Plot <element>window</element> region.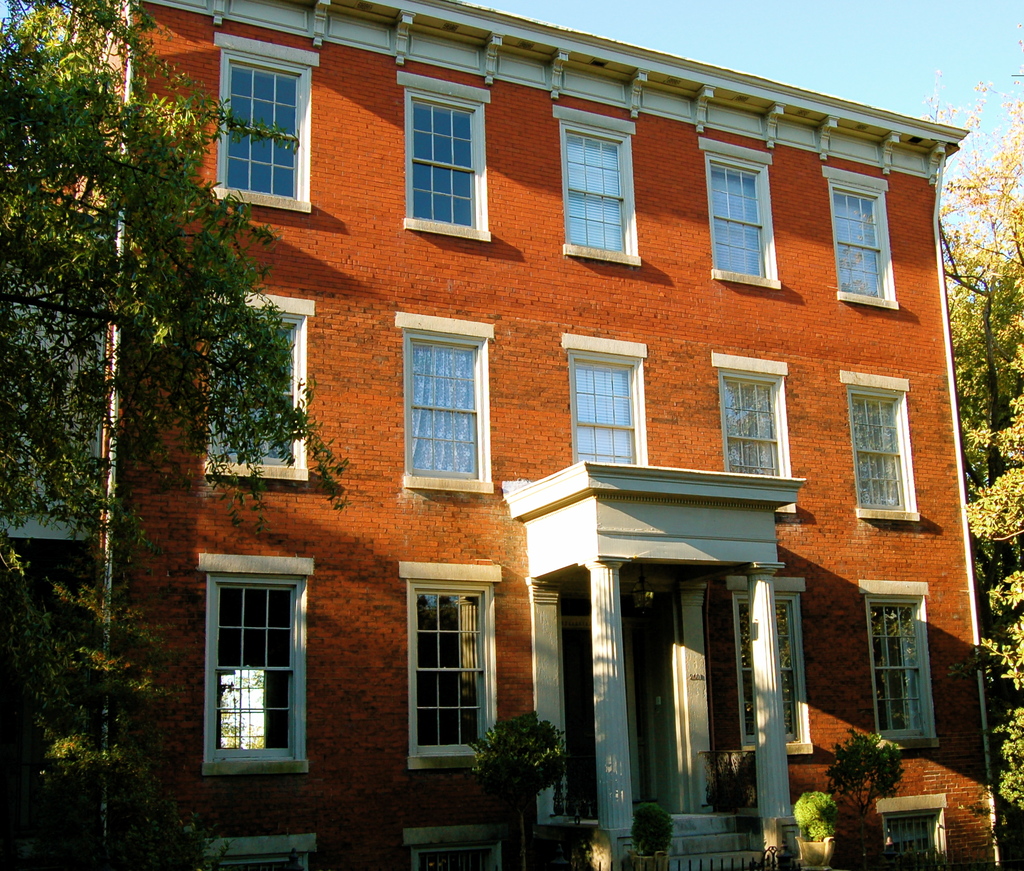
Plotted at (x1=395, y1=555, x2=501, y2=772).
